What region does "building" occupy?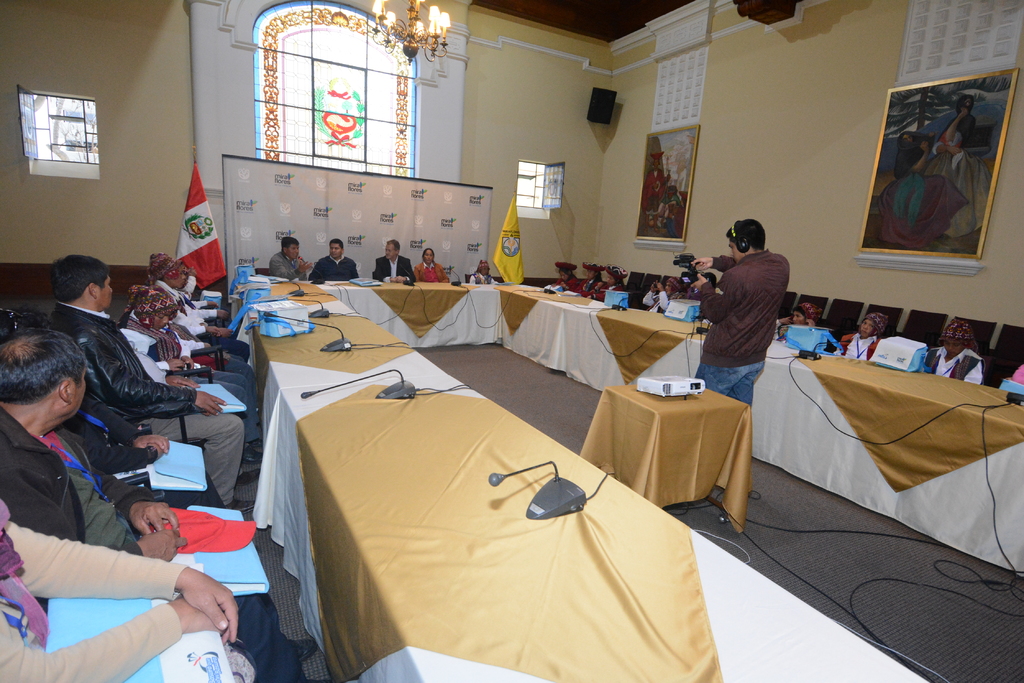
crop(0, 0, 1023, 682).
